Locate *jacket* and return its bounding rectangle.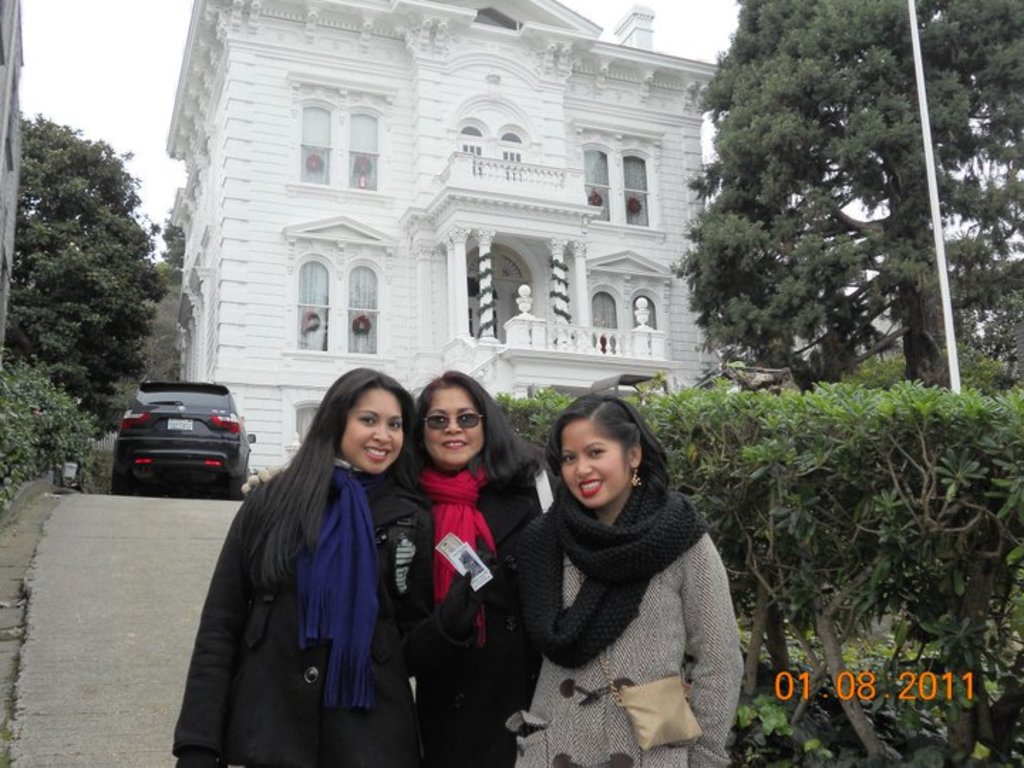
bbox=(159, 441, 417, 767).
